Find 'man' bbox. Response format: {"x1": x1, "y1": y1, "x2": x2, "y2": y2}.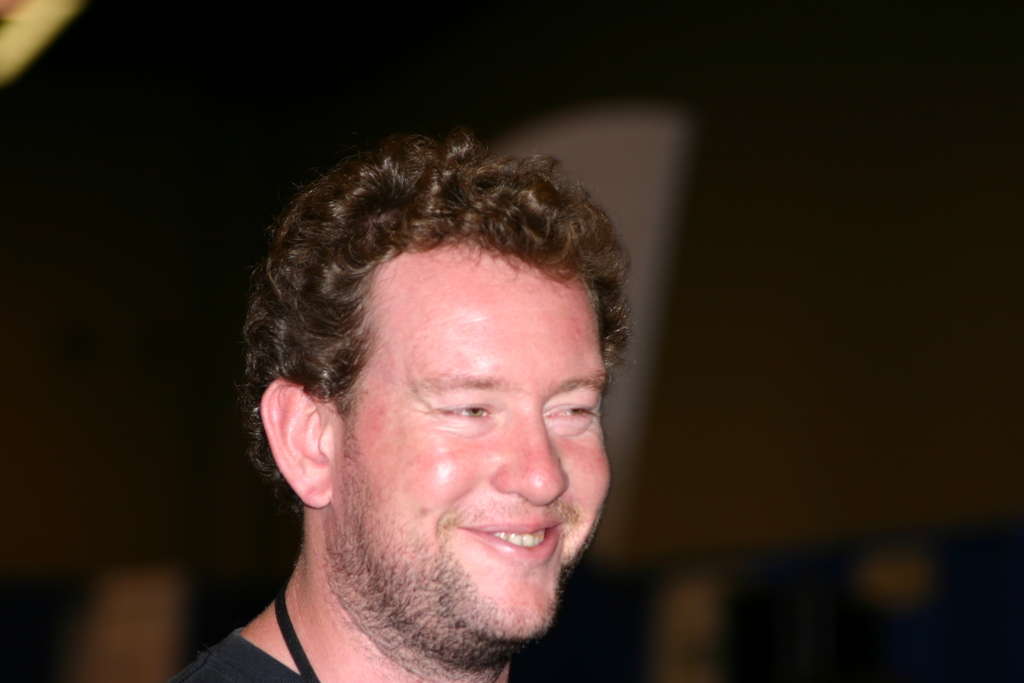
{"x1": 163, "y1": 126, "x2": 636, "y2": 682}.
